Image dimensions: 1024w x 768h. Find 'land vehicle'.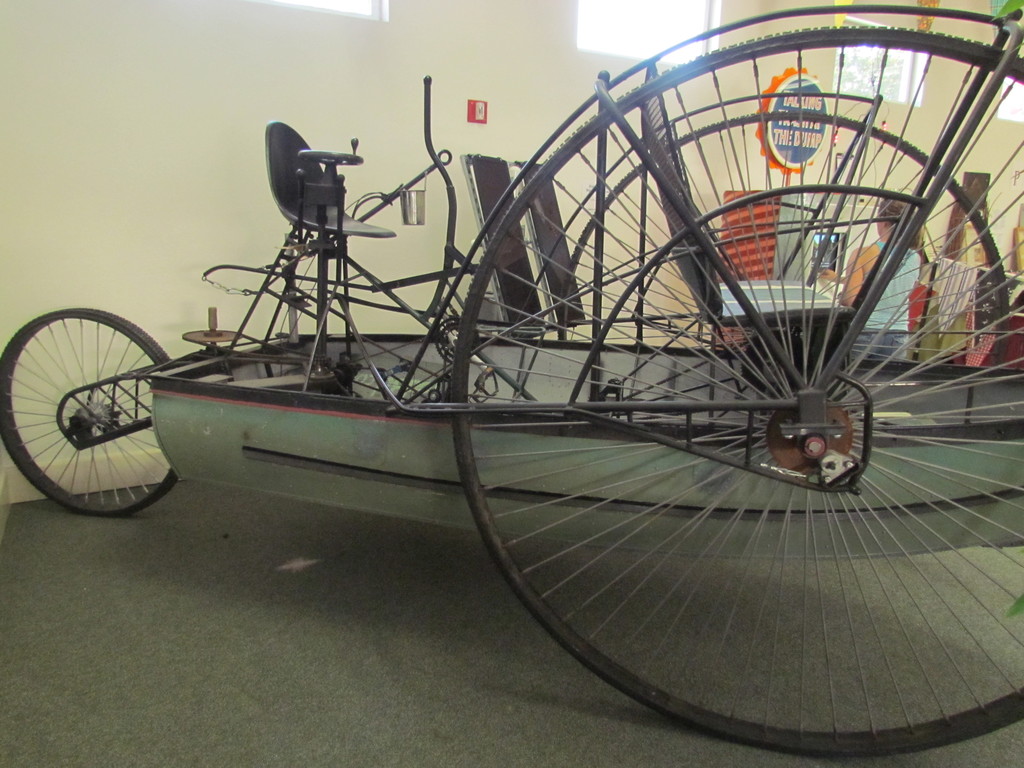
rect(0, 0, 1023, 756).
